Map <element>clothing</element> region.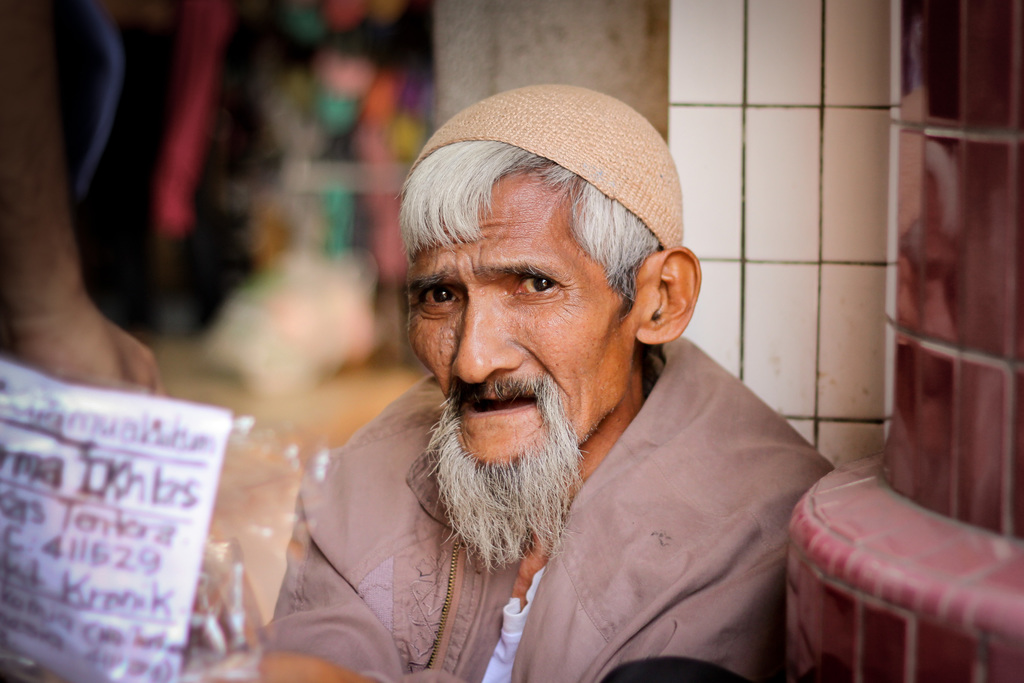
Mapped to [left=261, top=327, right=831, bottom=682].
